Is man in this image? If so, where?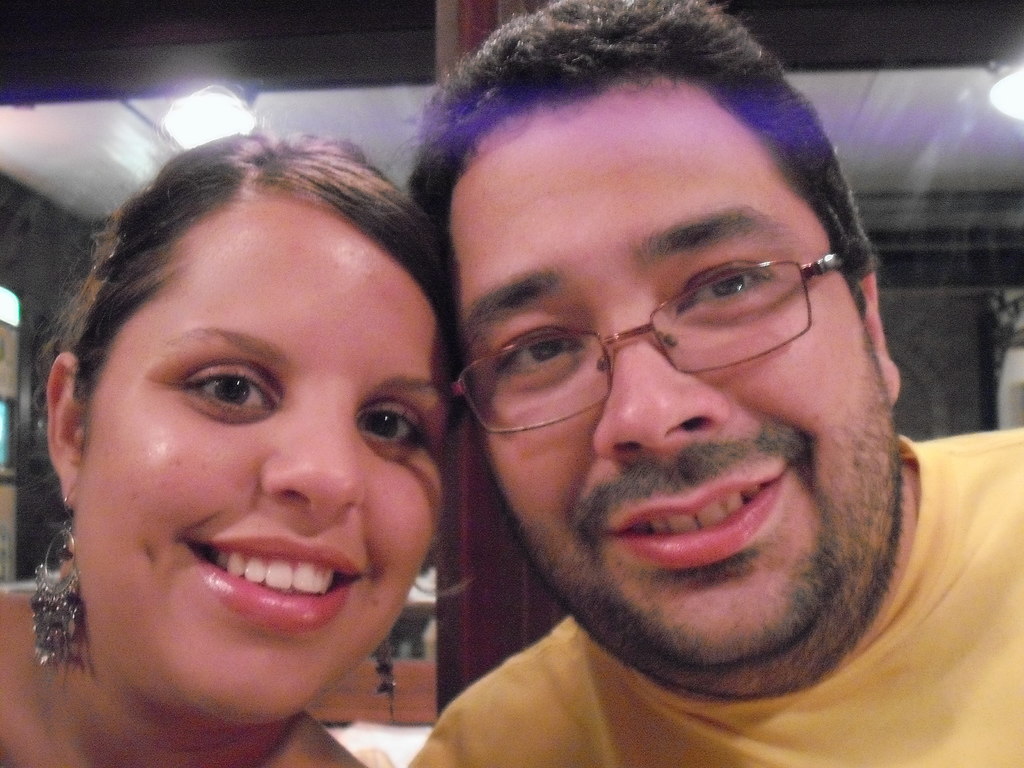
Yes, at box=[314, 25, 1014, 767].
